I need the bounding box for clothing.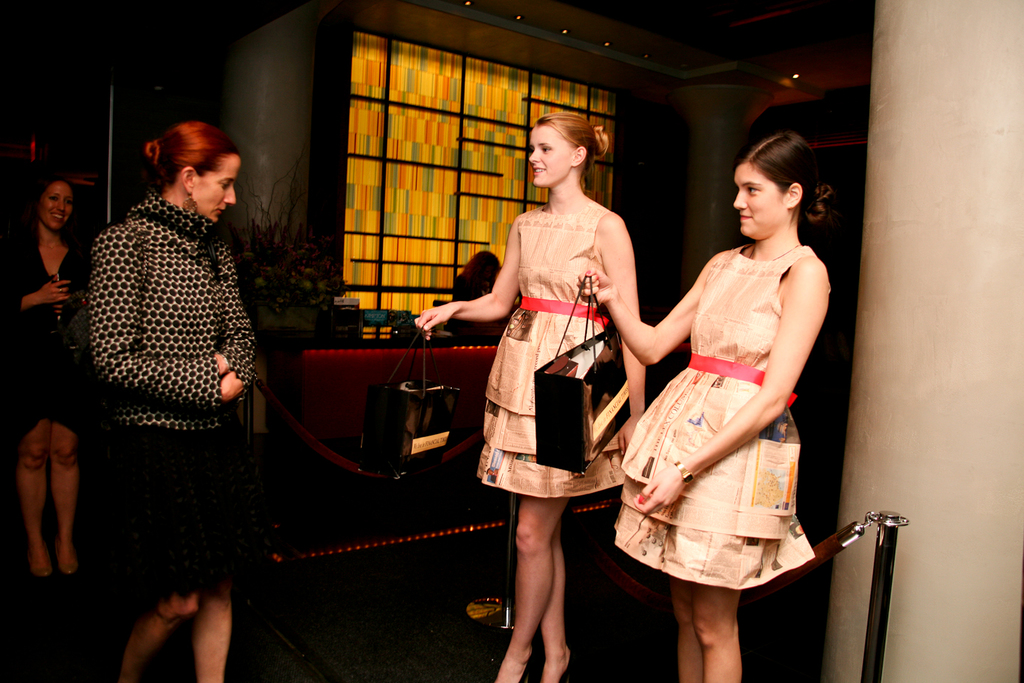
Here it is: Rect(606, 244, 818, 589).
